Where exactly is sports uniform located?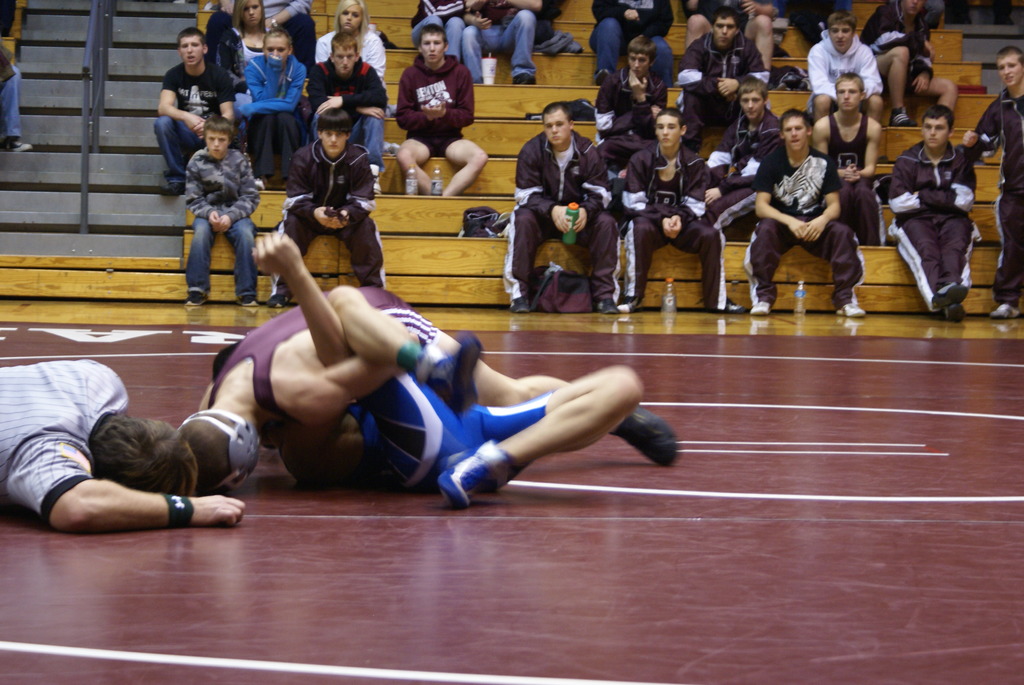
Its bounding box is 965:79:1023:308.
